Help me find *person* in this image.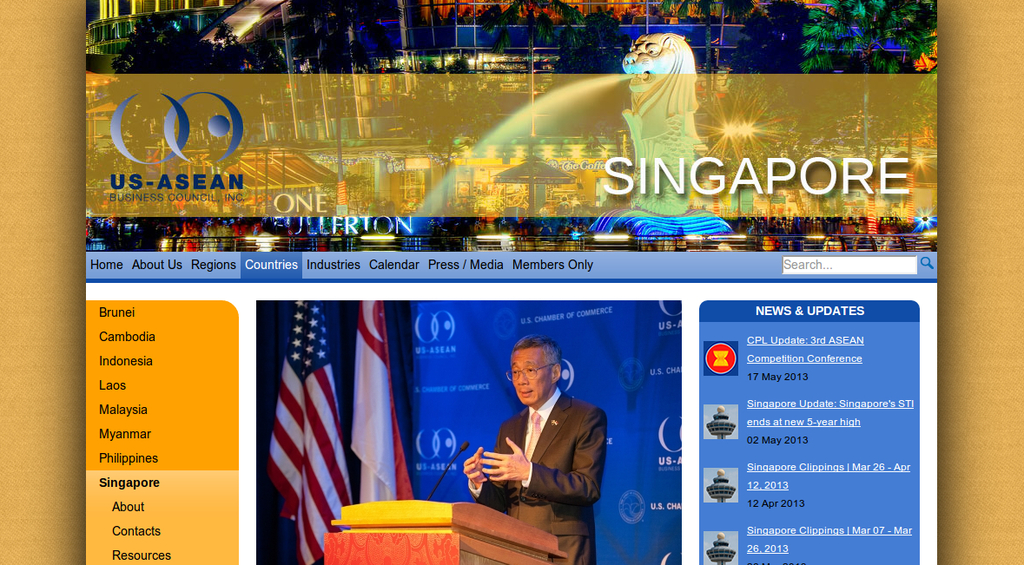
Found it: locate(472, 328, 604, 542).
